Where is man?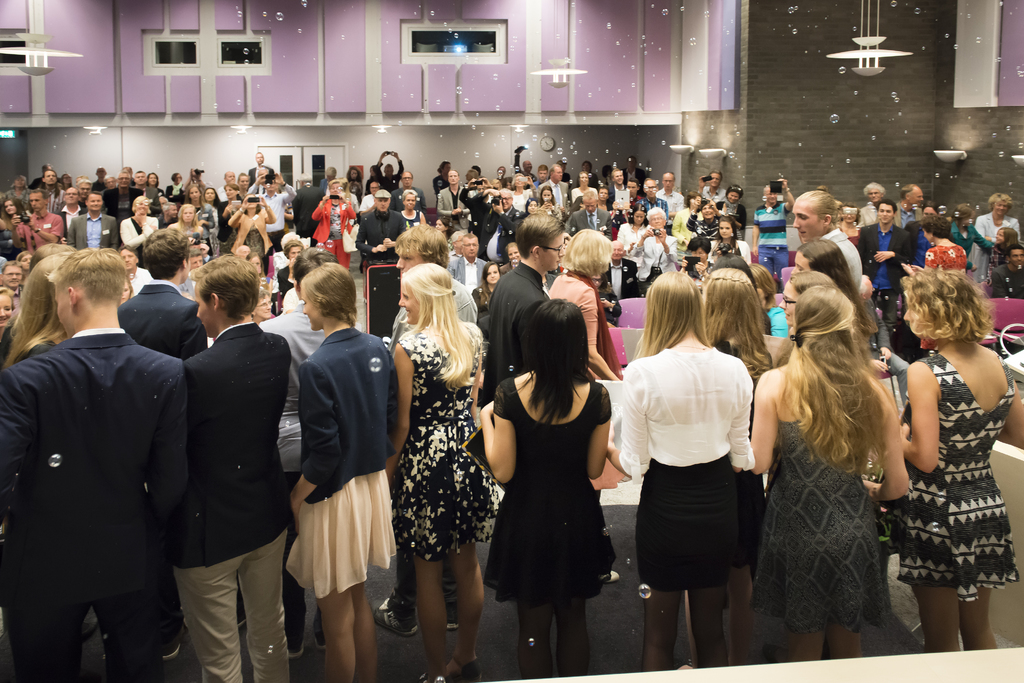
left=67, top=193, right=117, bottom=258.
